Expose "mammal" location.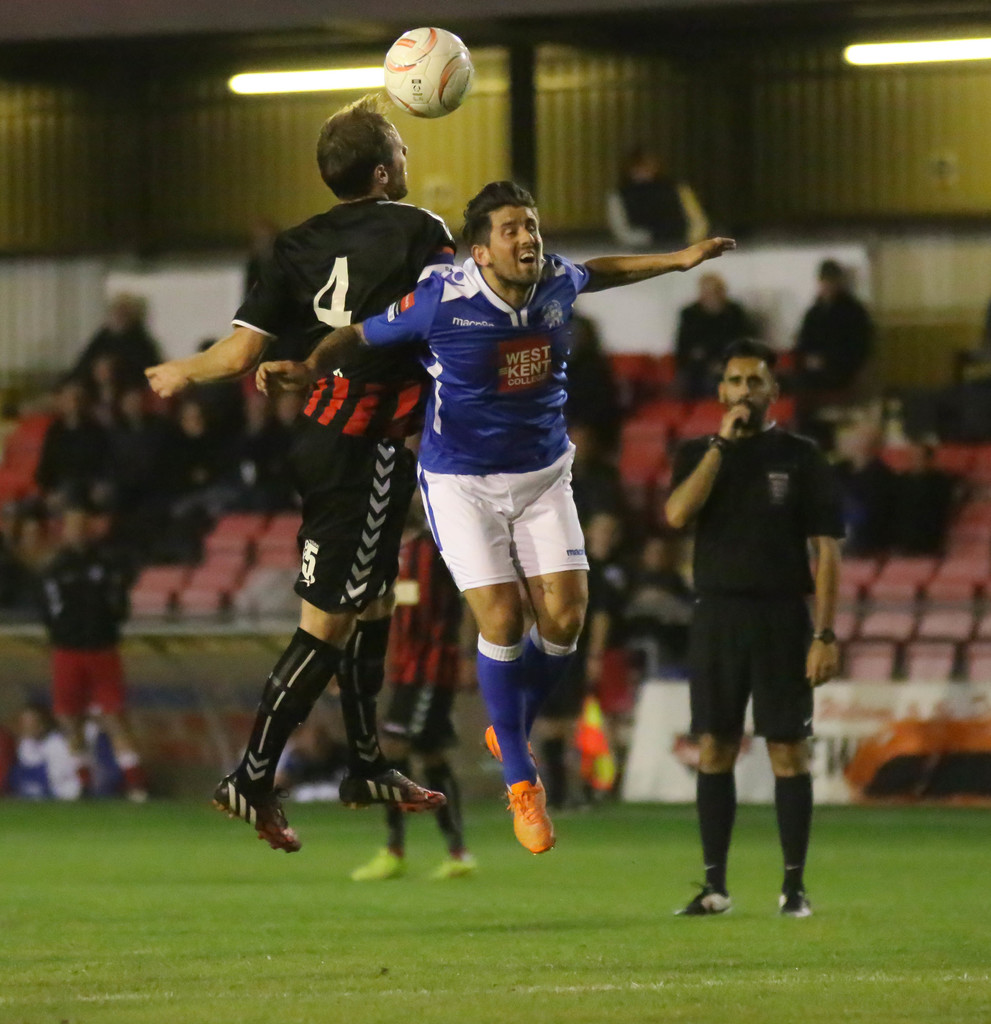
Exposed at BBox(600, 148, 709, 260).
